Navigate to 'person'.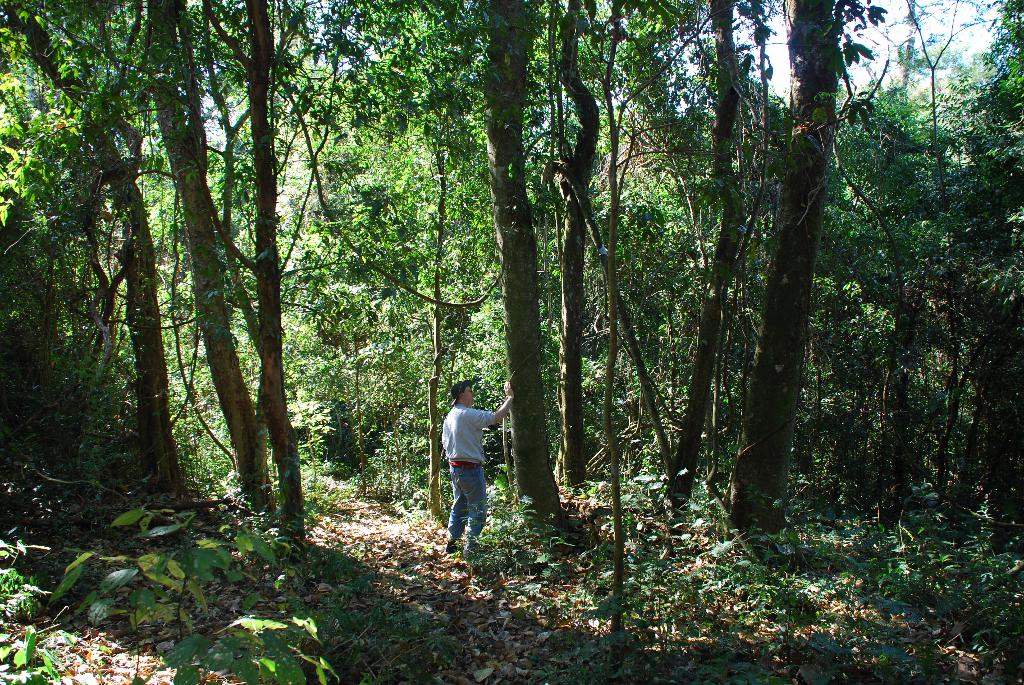
Navigation target: crop(431, 375, 504, 560).
